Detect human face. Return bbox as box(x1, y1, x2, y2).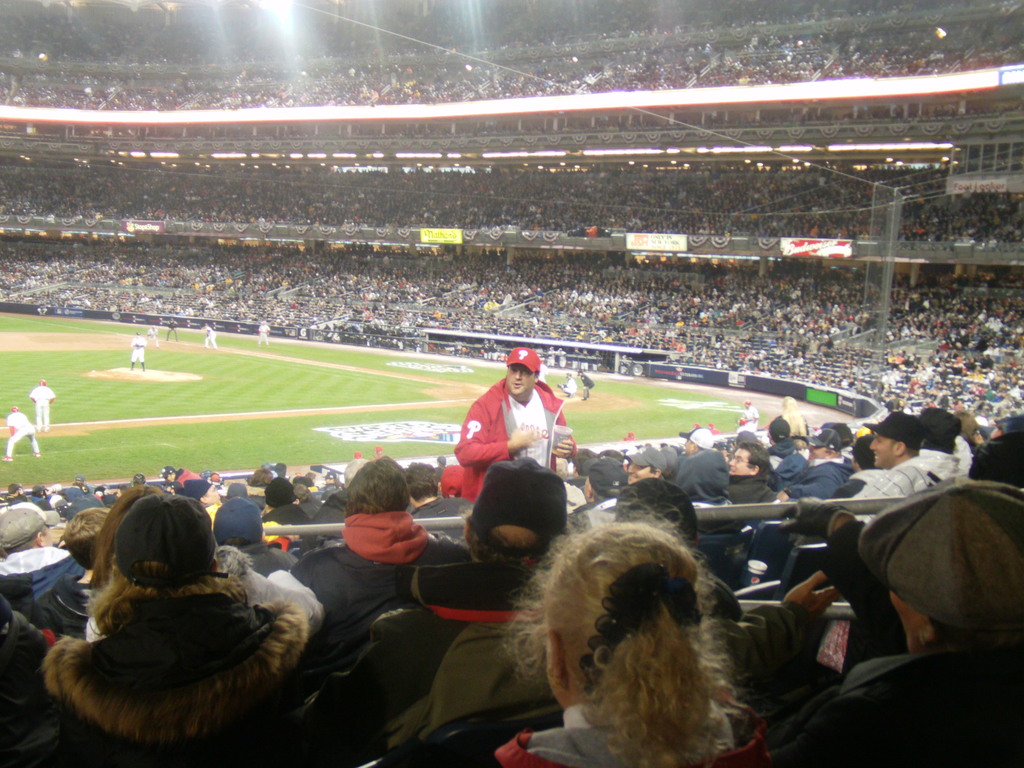
box(508, 364, 535, 395).
